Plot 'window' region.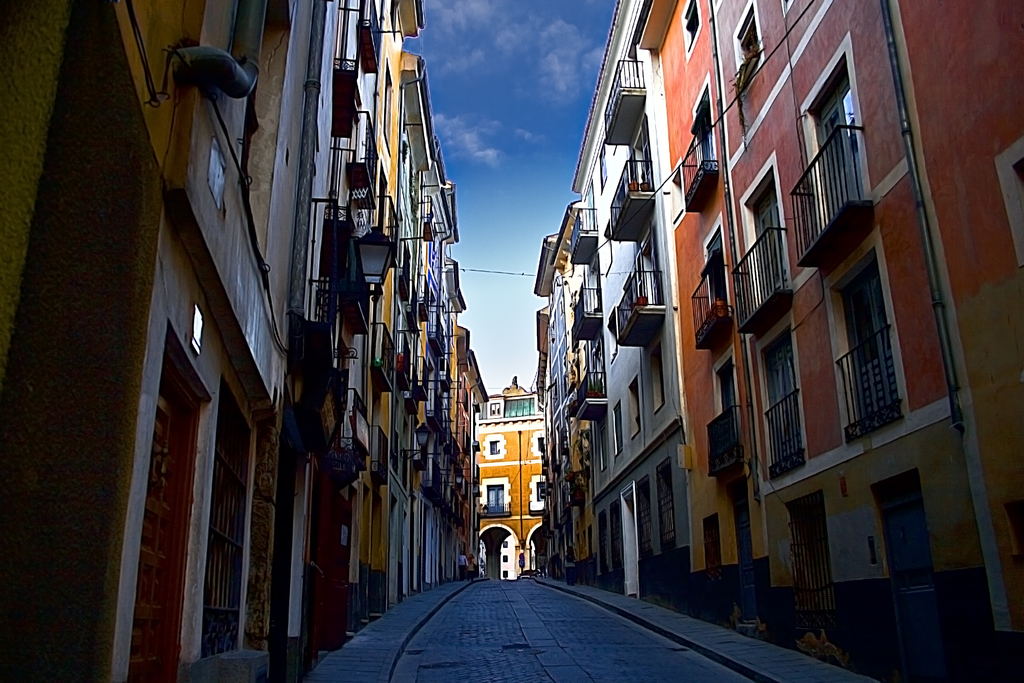
Plotted at rect(750, 172, 790, 309).
